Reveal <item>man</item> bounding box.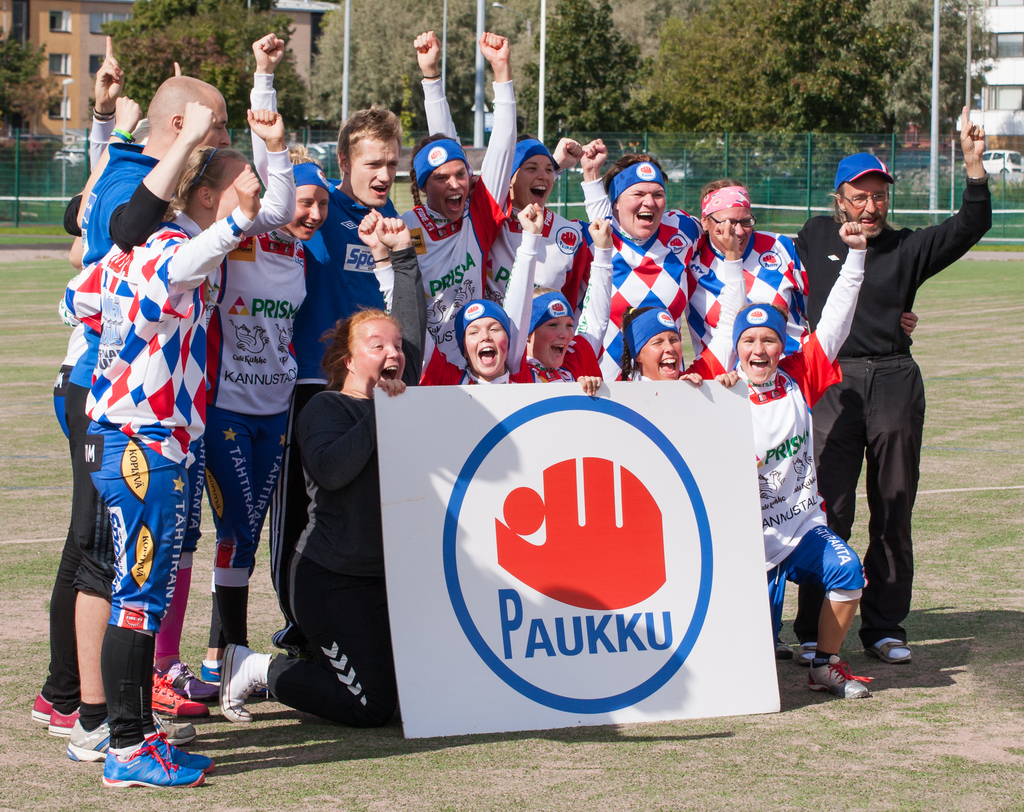
Revealed: [x1=399, y1=31, x2=520, y2=386].
